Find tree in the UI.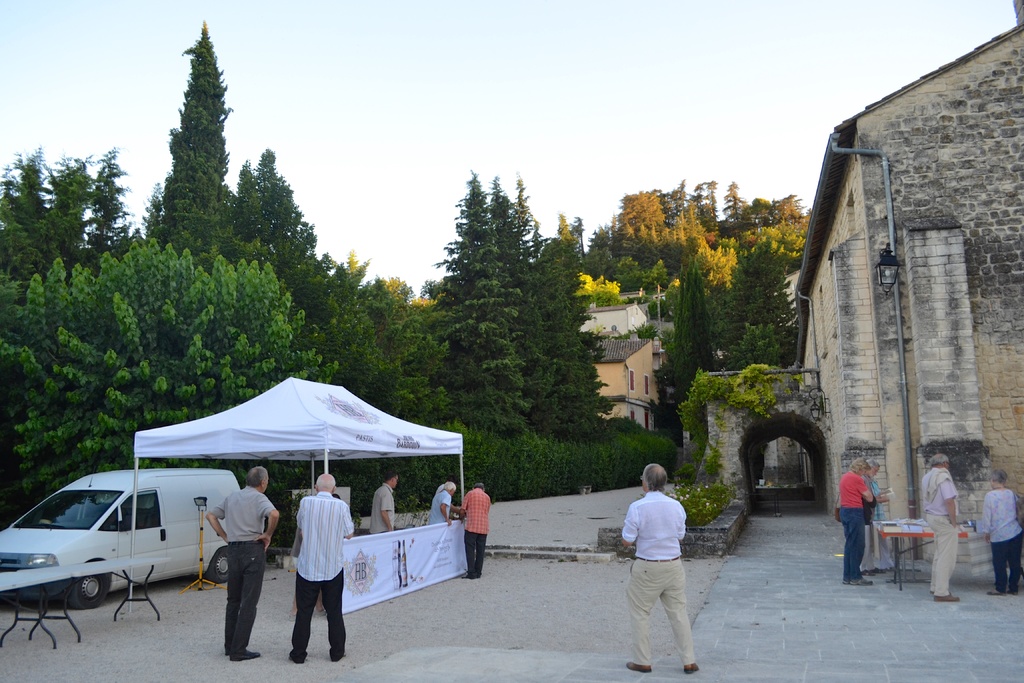
UI element at Rect(140, 23, 243, 279).
